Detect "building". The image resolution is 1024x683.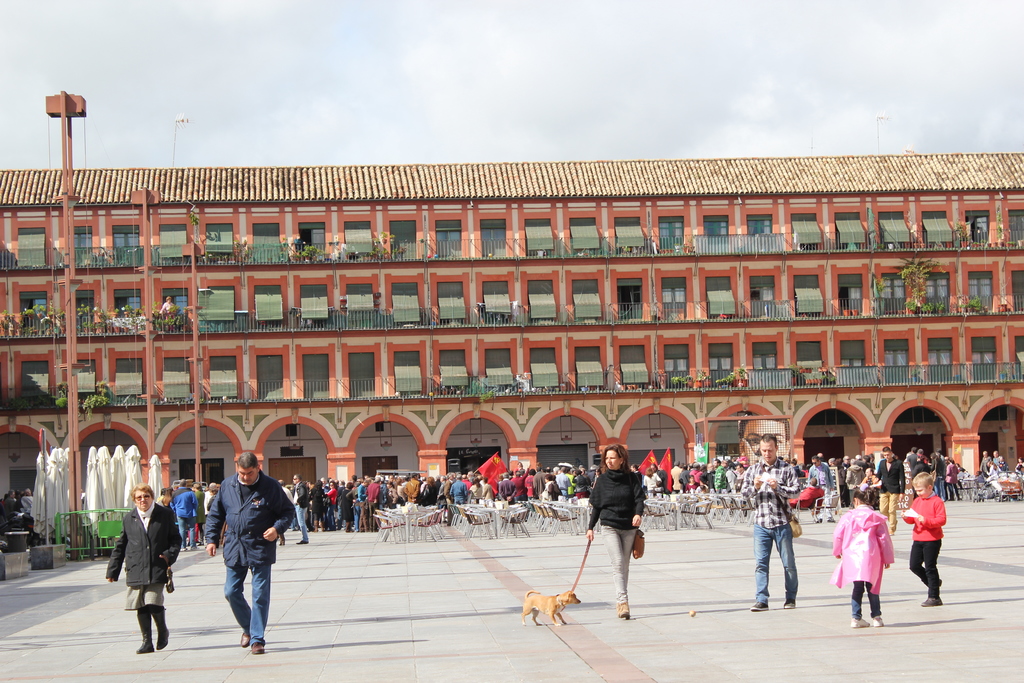
detection(0, 88, 1023, 548).
